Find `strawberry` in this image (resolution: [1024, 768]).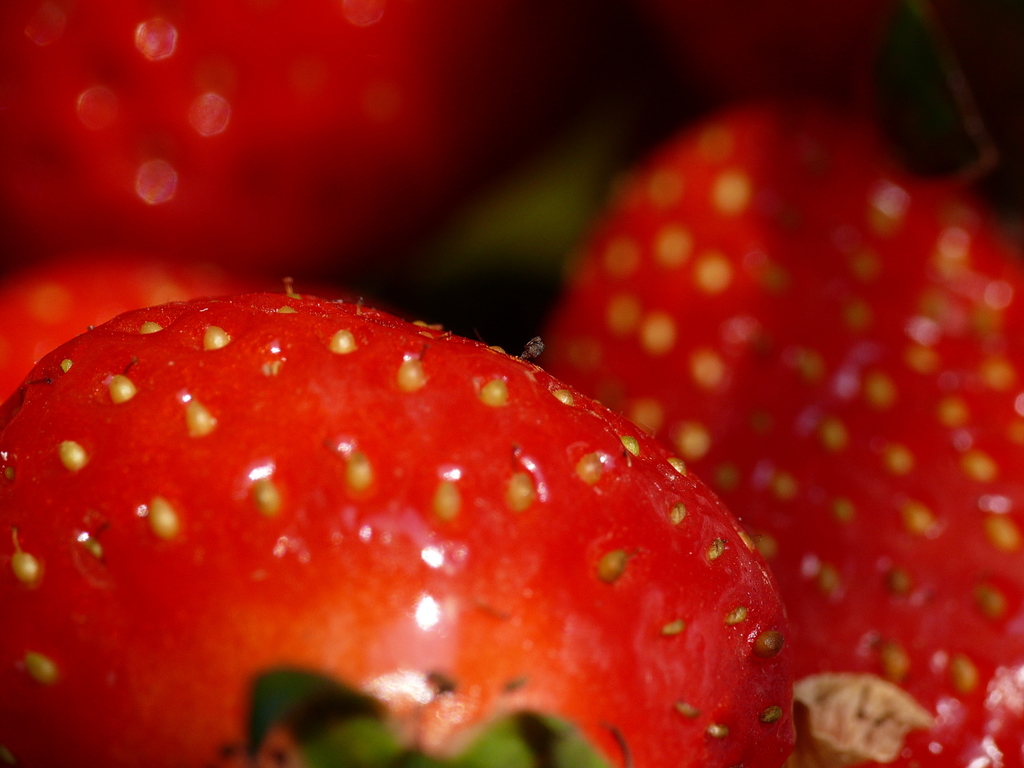
<box>523,56,1020,765</box>.
